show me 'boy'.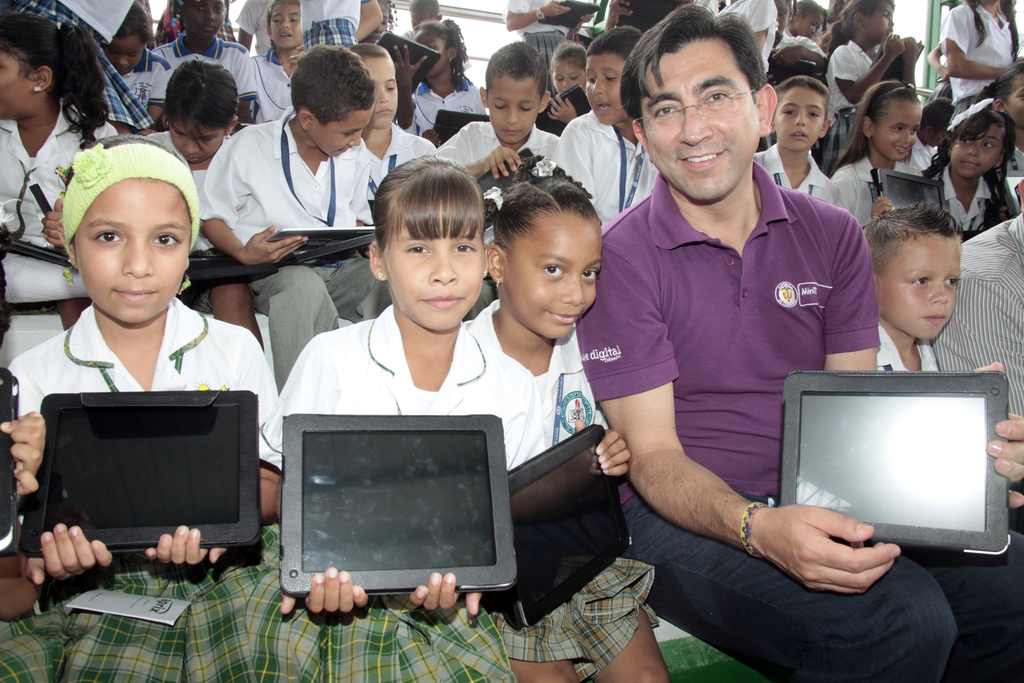
'boy' is here: detection(549, 21, 663, 229).
